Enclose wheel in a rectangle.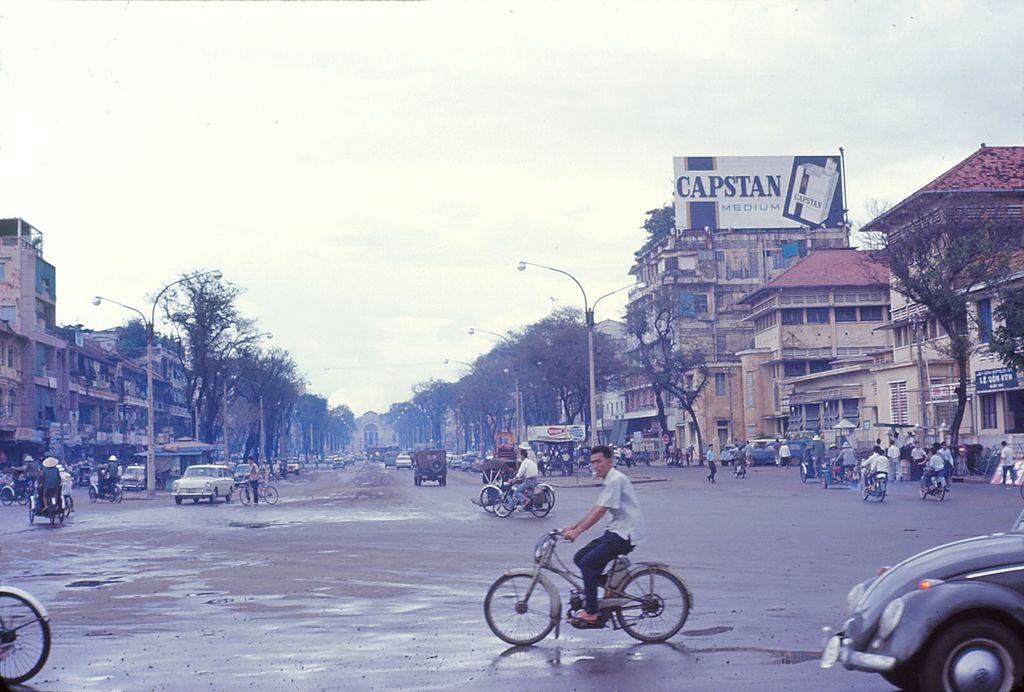
[930, 485, 947, 499].
